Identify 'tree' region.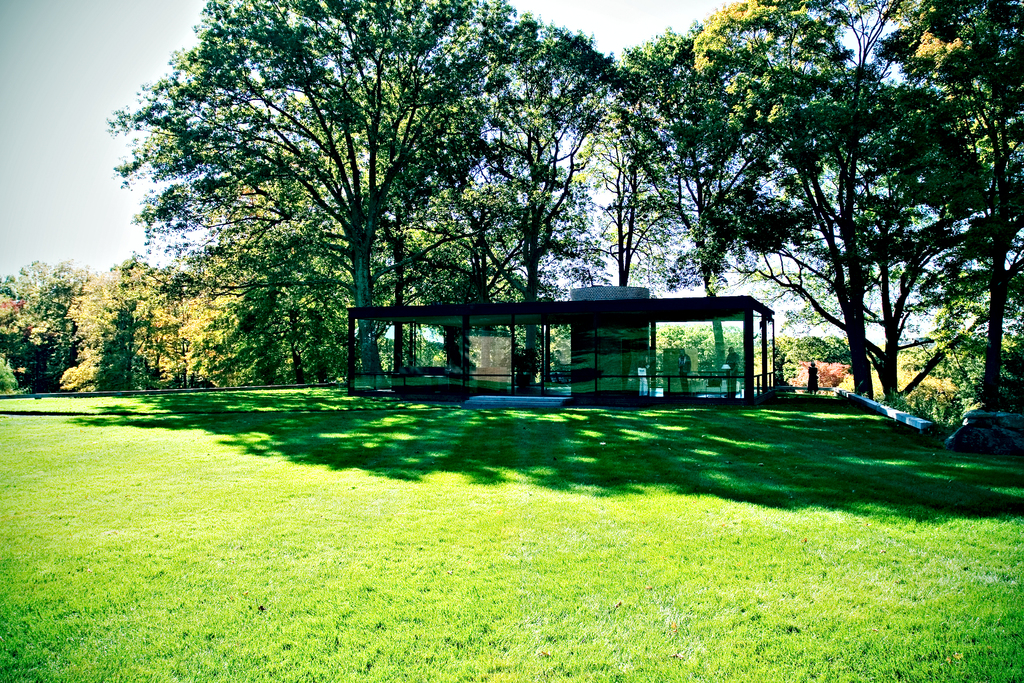
Region: x1=0 y1=259 x2=98 y2=393.
